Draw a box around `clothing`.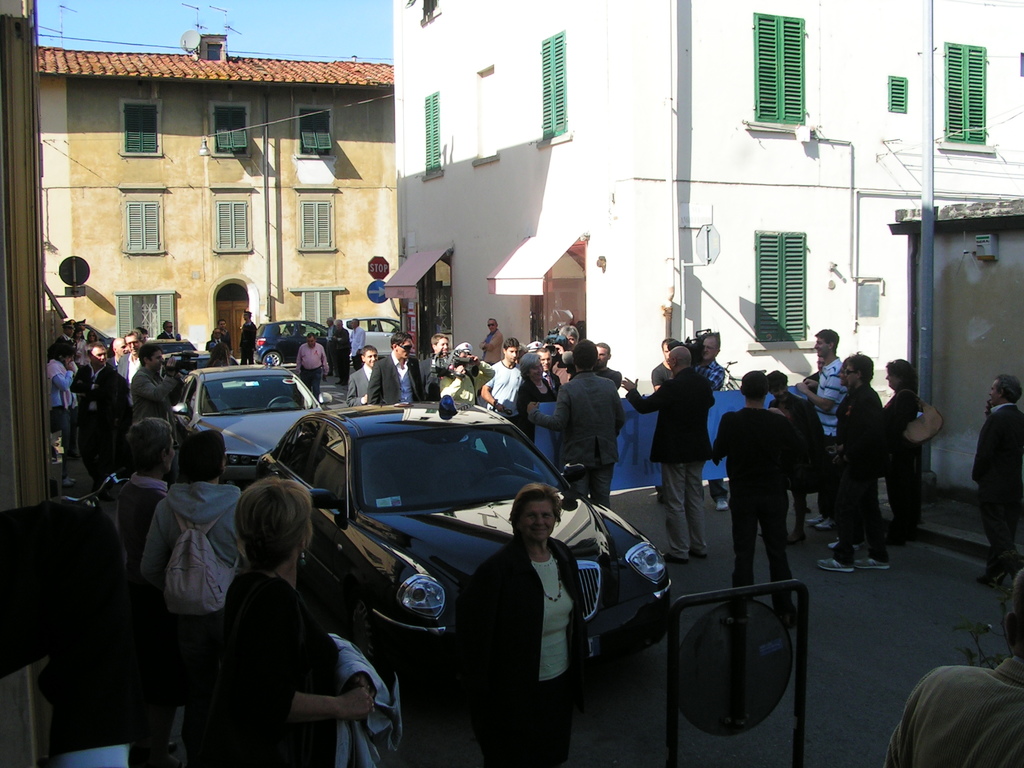
box(439, 359, 496, 399).
